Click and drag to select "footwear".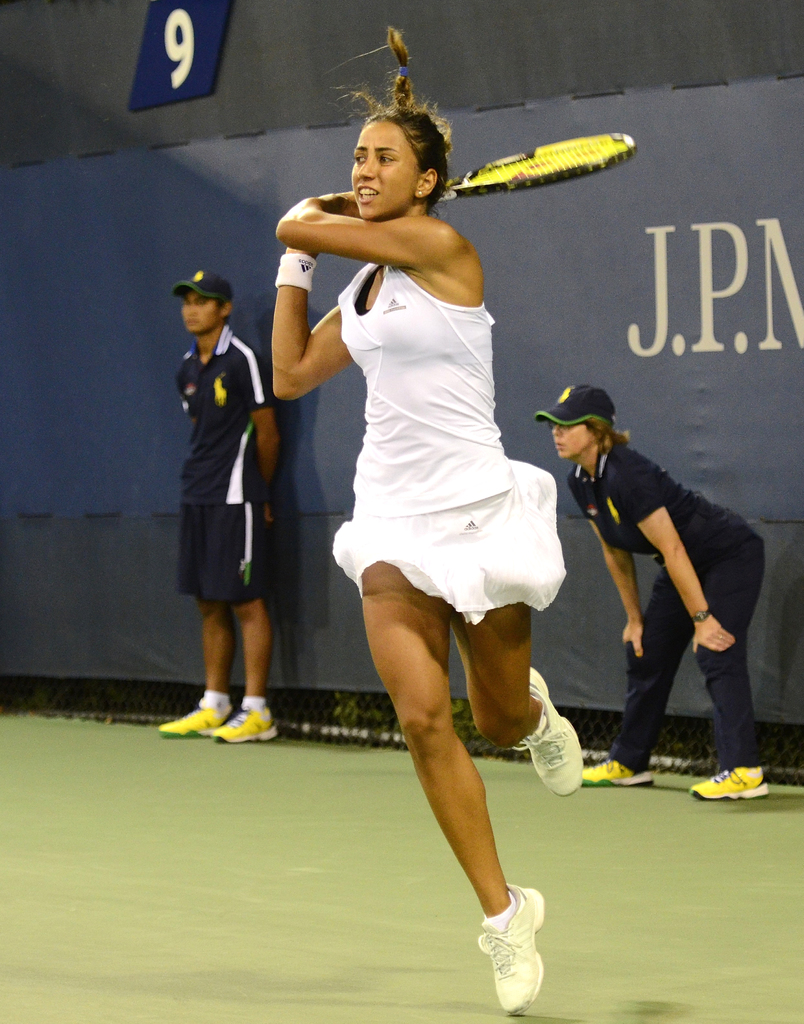
Selection: box=[527, 673, 587, 788].
